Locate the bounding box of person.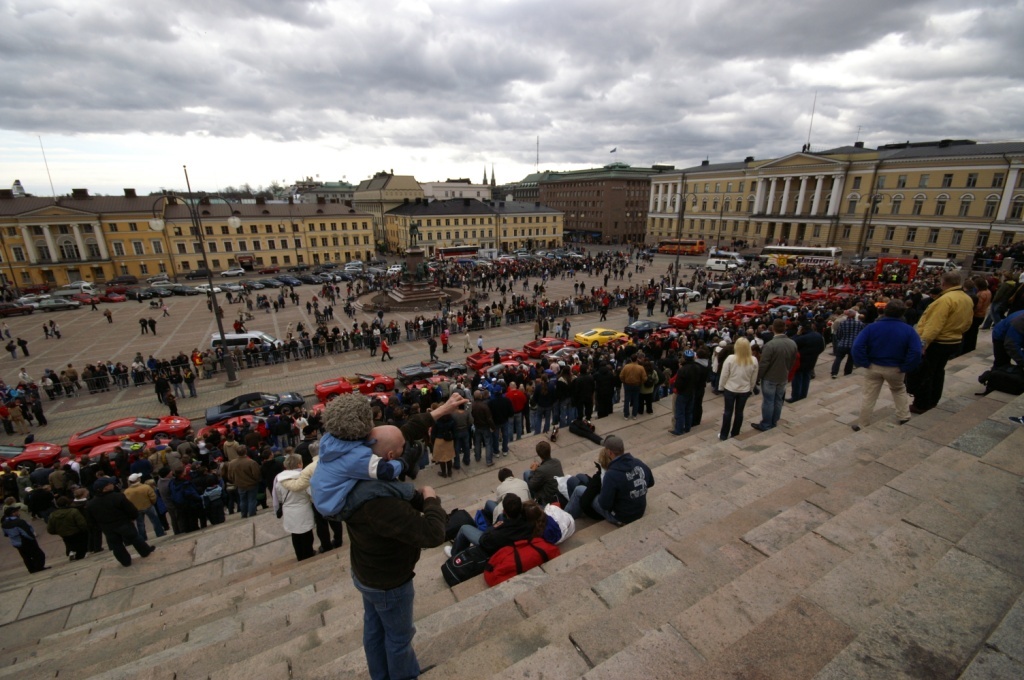
Bounding box: left=847, top=300, right=922, bottom=434.
